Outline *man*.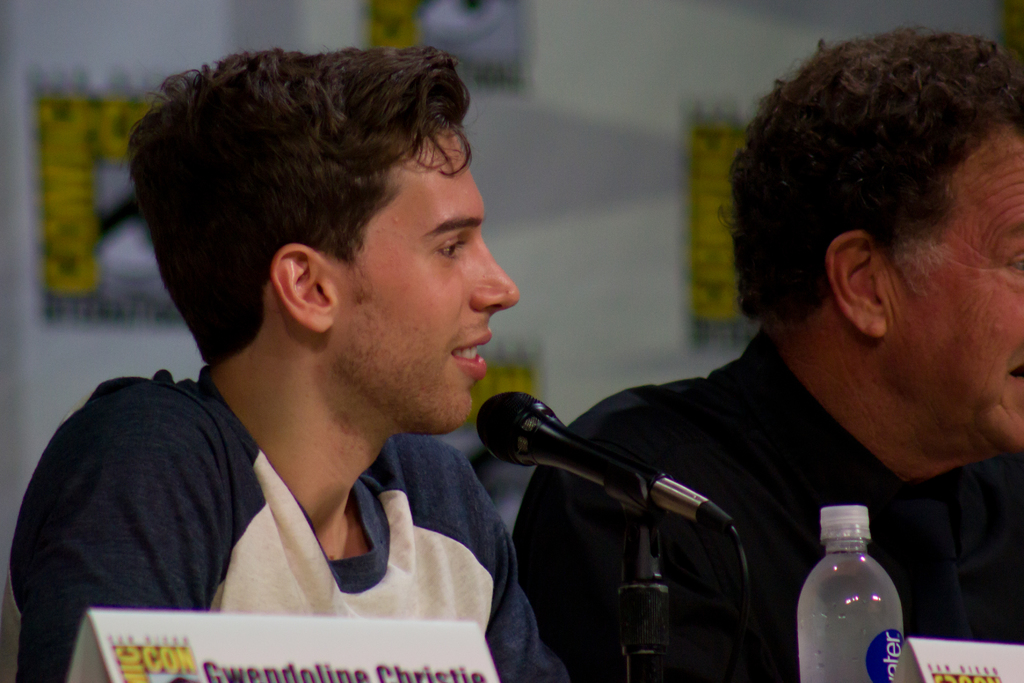
Outline: rect(29, 54, 652, 664).
